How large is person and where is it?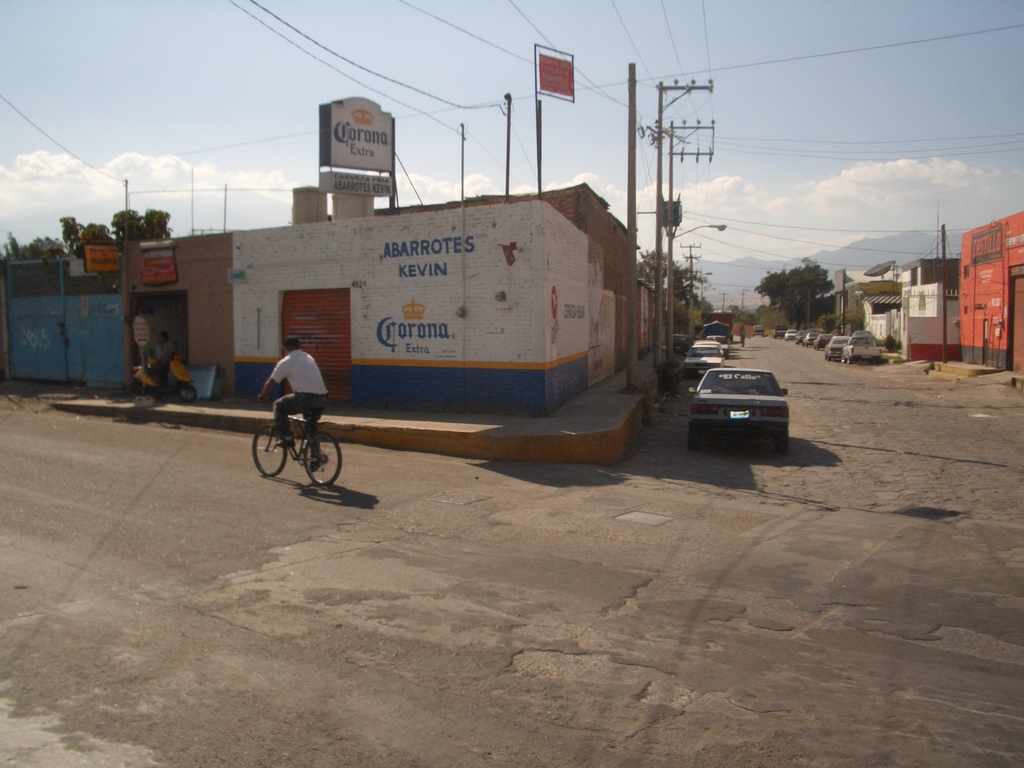
Bounding box: bbox=(147, 331, 179, 374).
